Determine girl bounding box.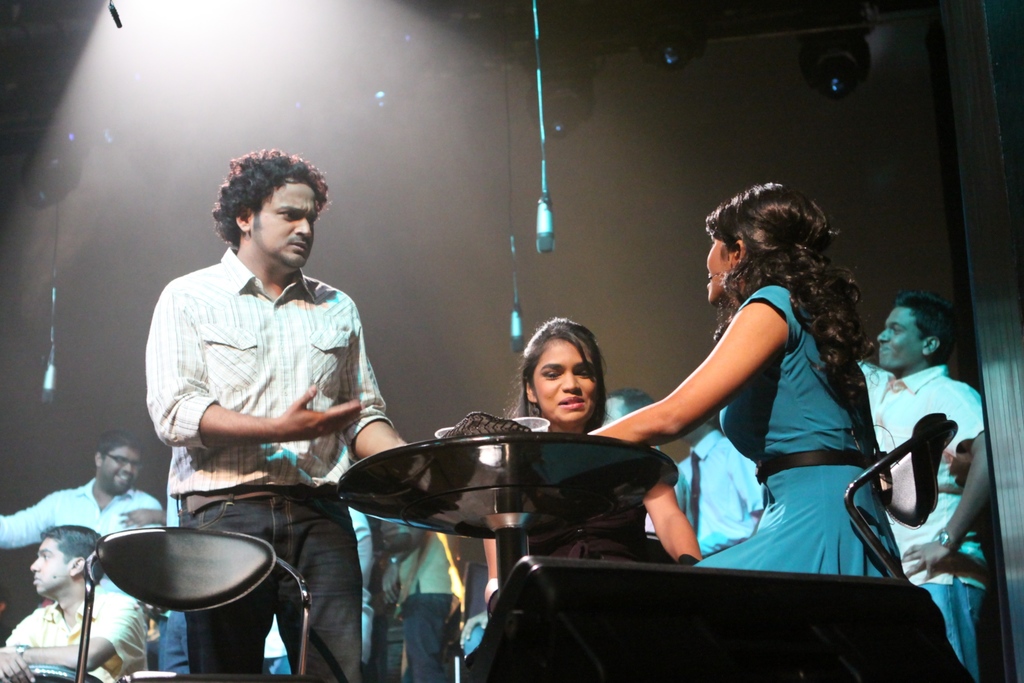
Determined: select_region(481, 318, 700, 617).
